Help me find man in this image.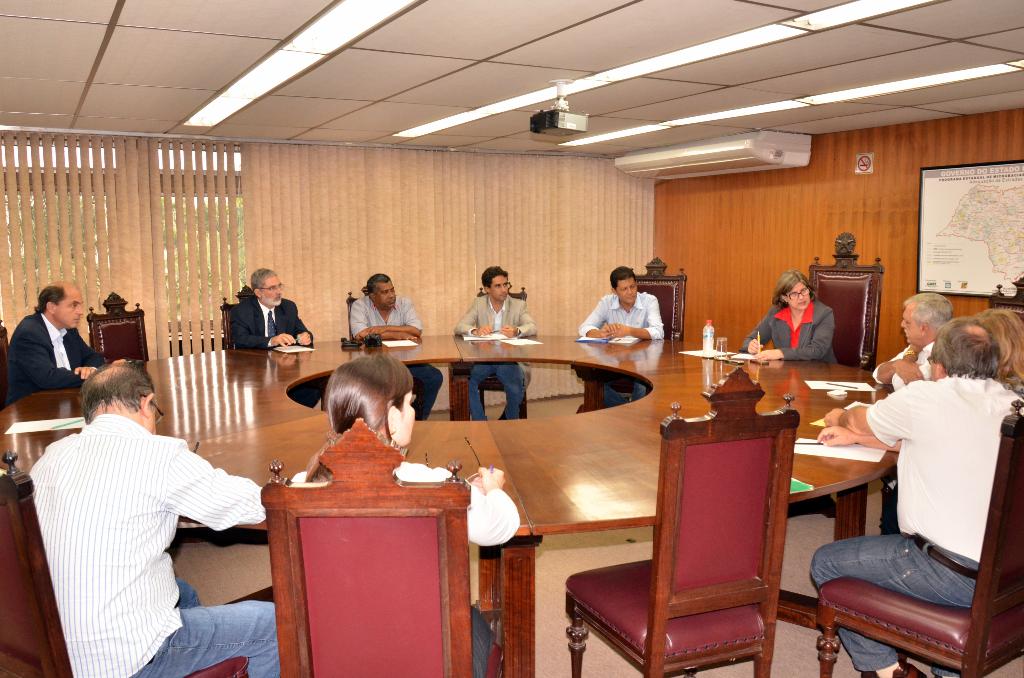
Found it: 817, 316, 1023, 677.
